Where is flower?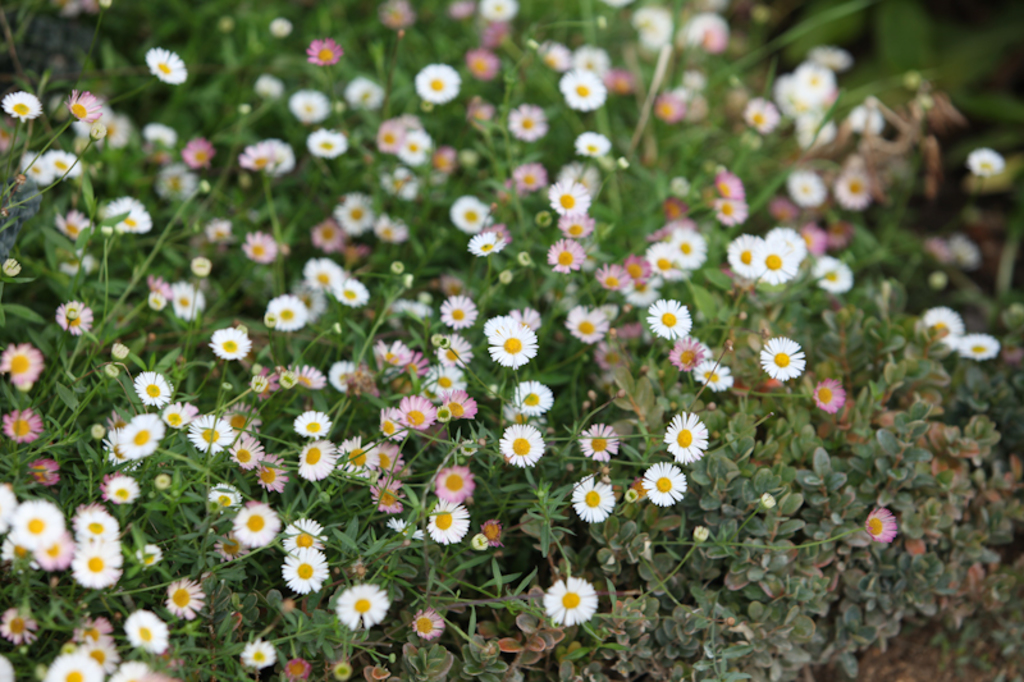
detection(157, 165, 197, 202).
